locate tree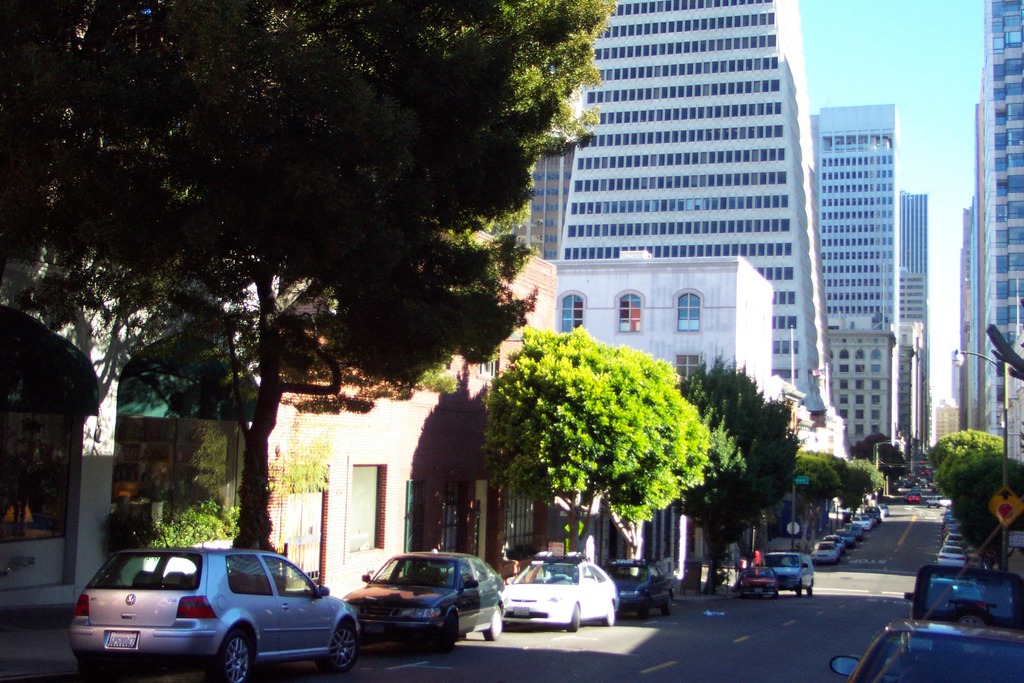
left=476, top=318, right=733, bottom=557
